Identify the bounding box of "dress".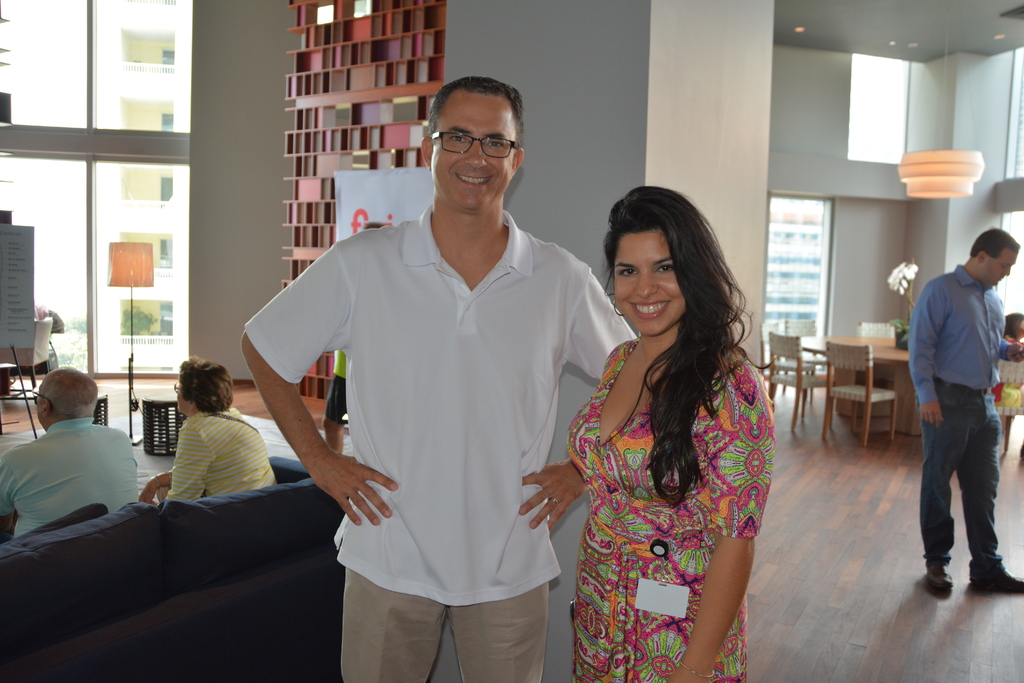
{"x1": 563, "y1": 342, "x2": 774, "y2": 682}.
